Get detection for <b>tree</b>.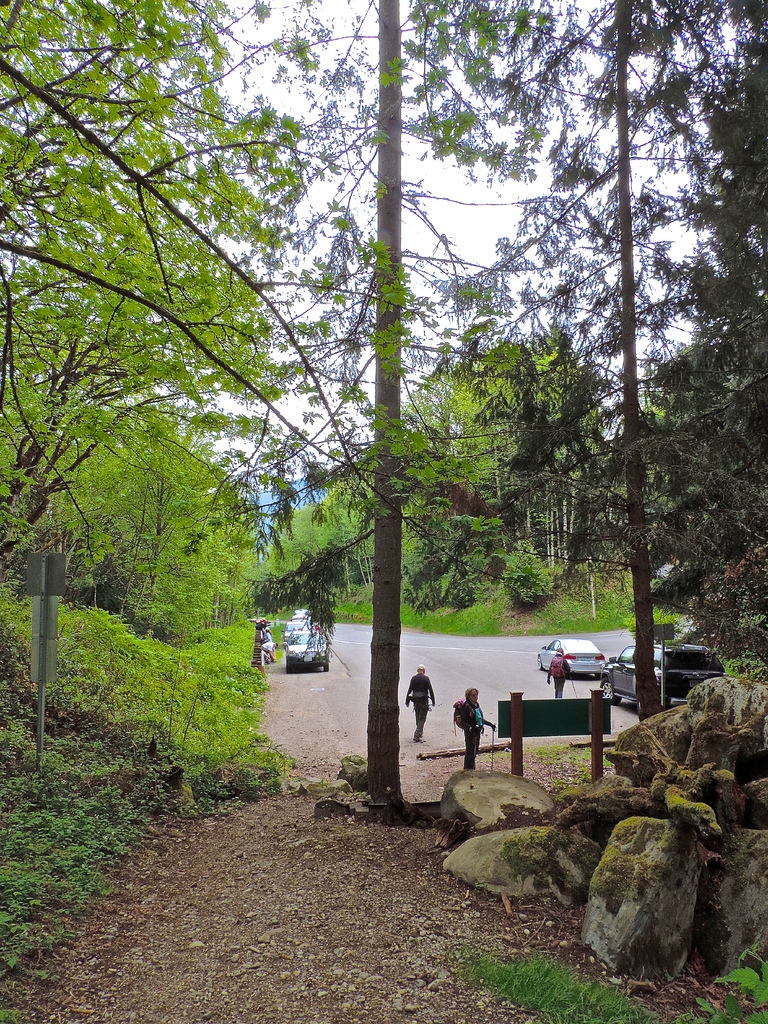
Detection: pyautogui.locateOnScreen(0, 364, 269, 668).
